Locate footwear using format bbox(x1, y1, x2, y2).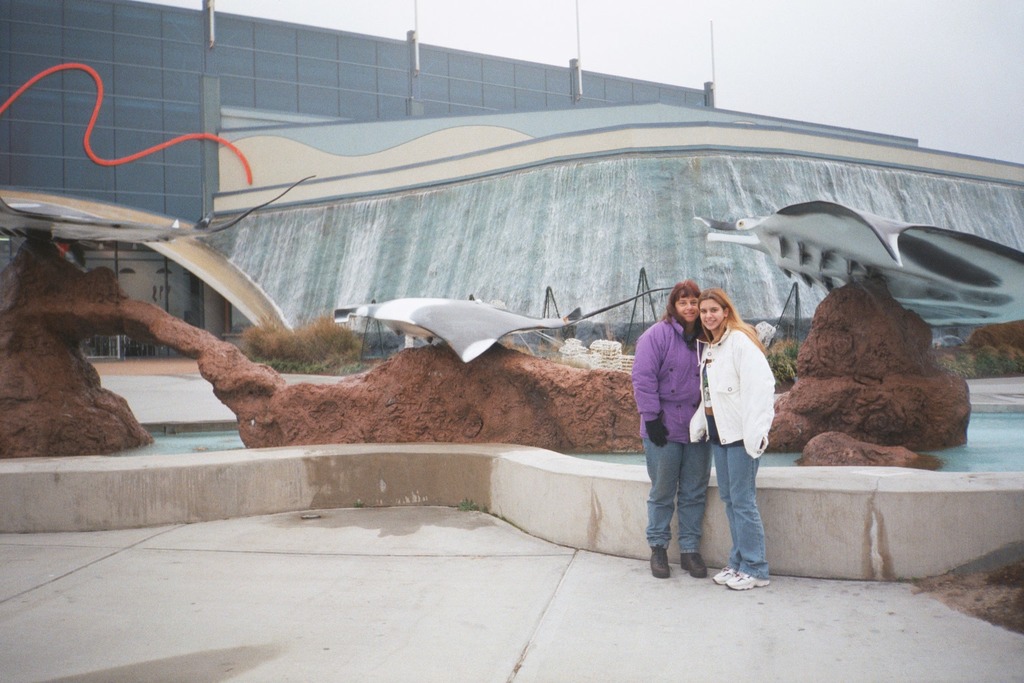
bbox(645, 543, 667, 578).
